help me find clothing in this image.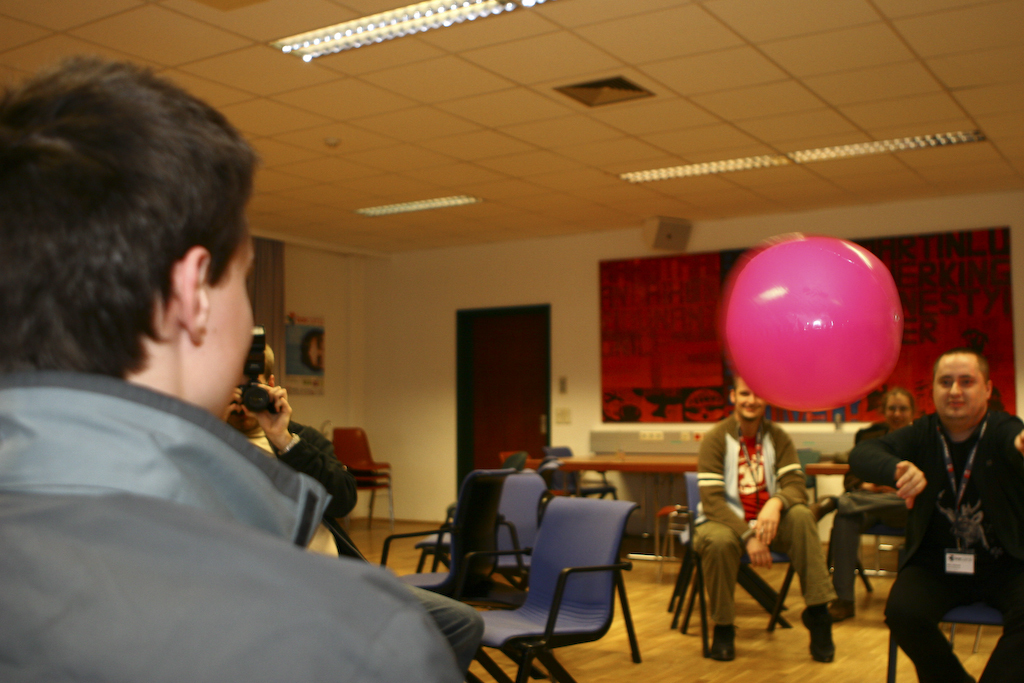
Found it: 228/414/482/664.
